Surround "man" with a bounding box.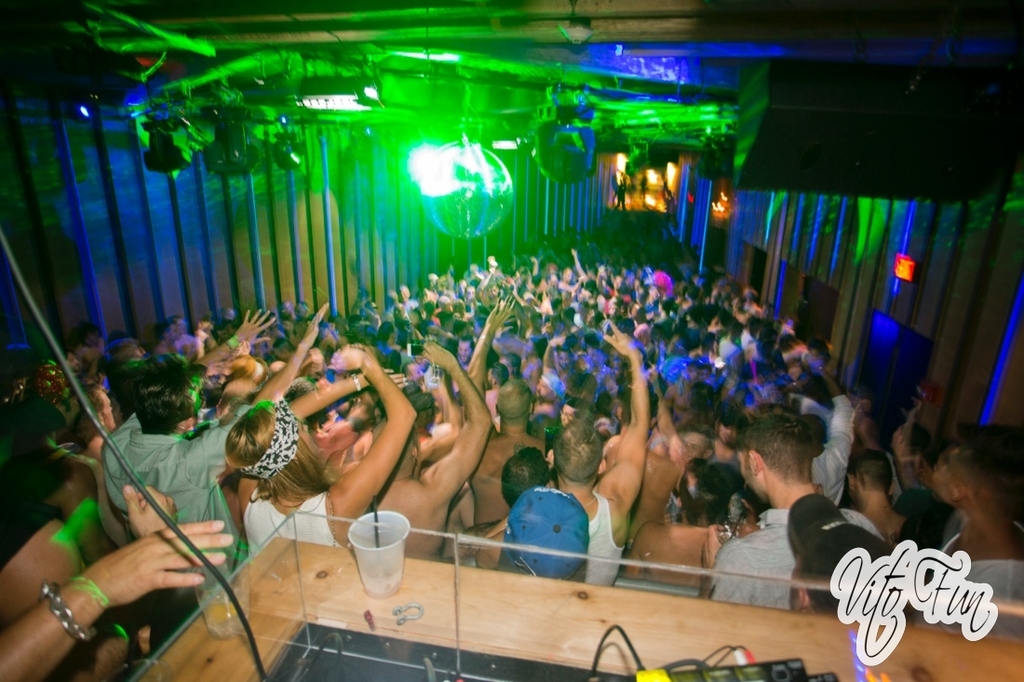
box(465, 290, 546, 517).
